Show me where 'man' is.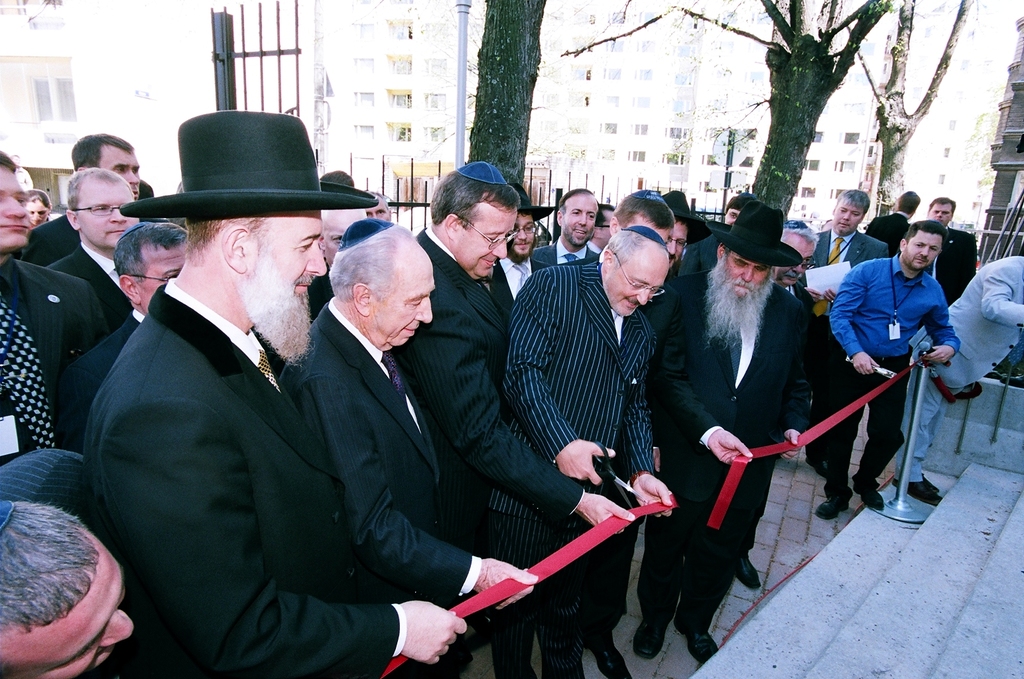
'man' is at (410,162,633,678).
